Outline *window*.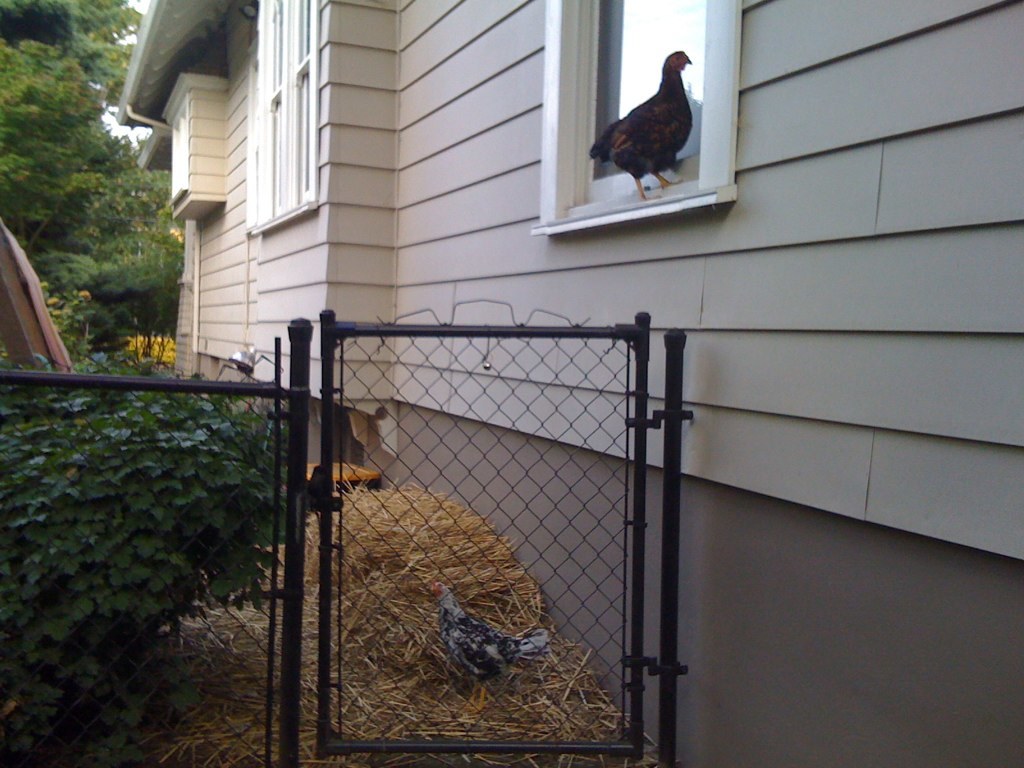
Outline: 534,0,747,228.
